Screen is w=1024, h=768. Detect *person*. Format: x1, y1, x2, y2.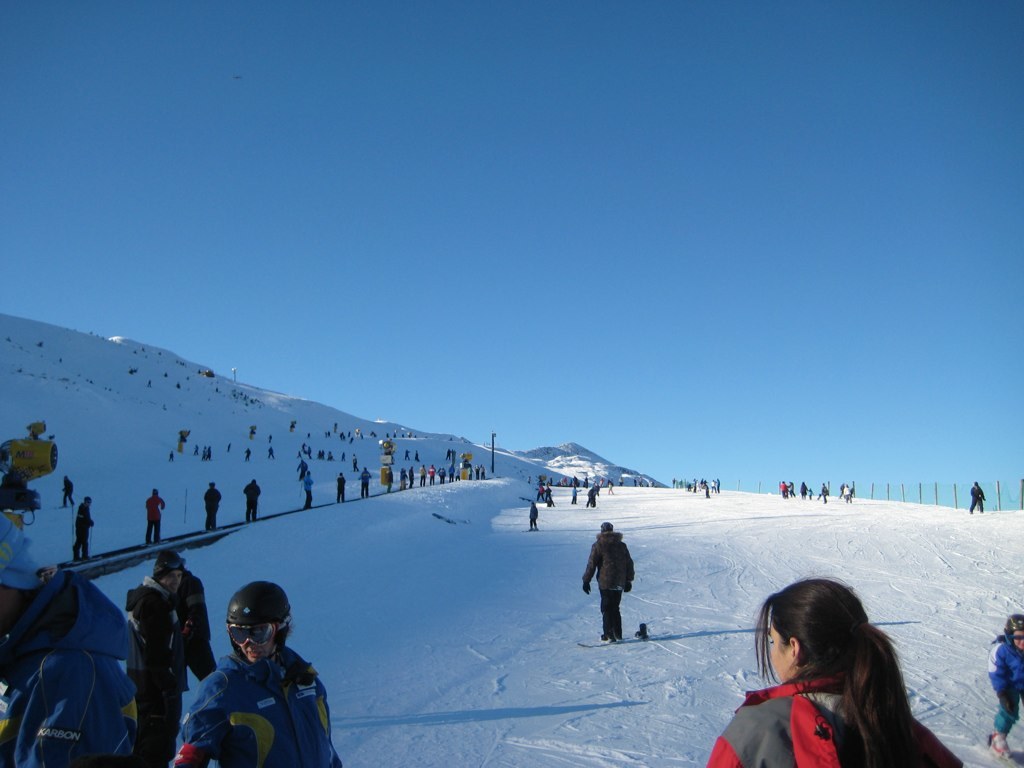
359, 469, 374, 496.
